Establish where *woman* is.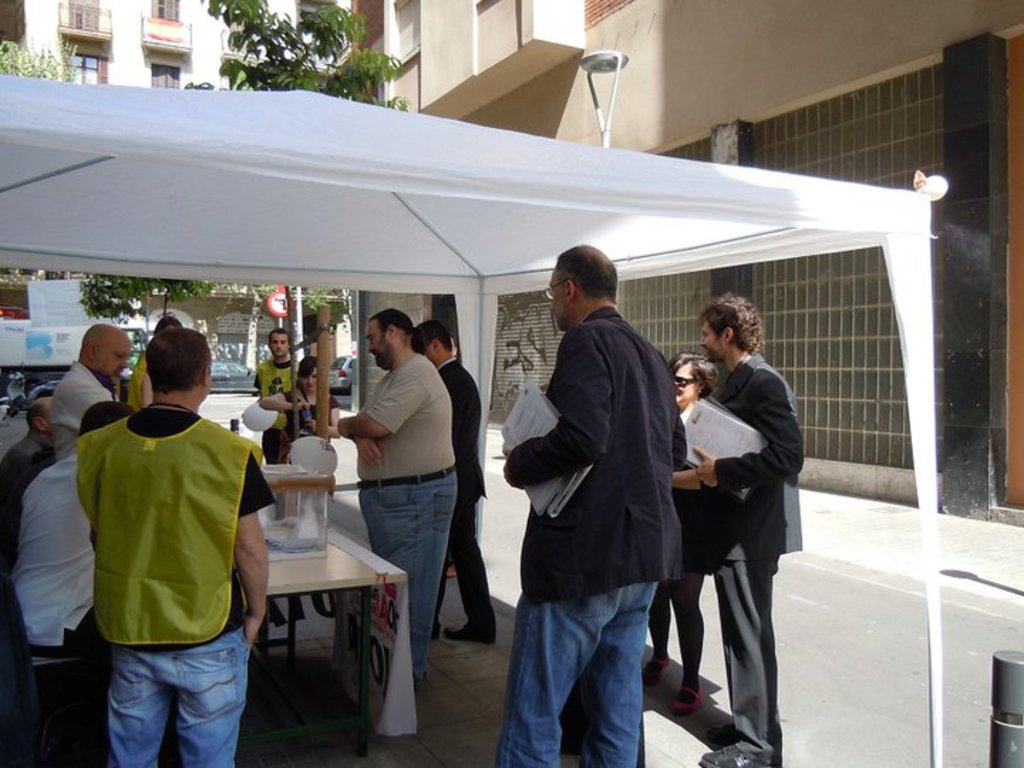
Established at <box>256,353,346,464</box>.
